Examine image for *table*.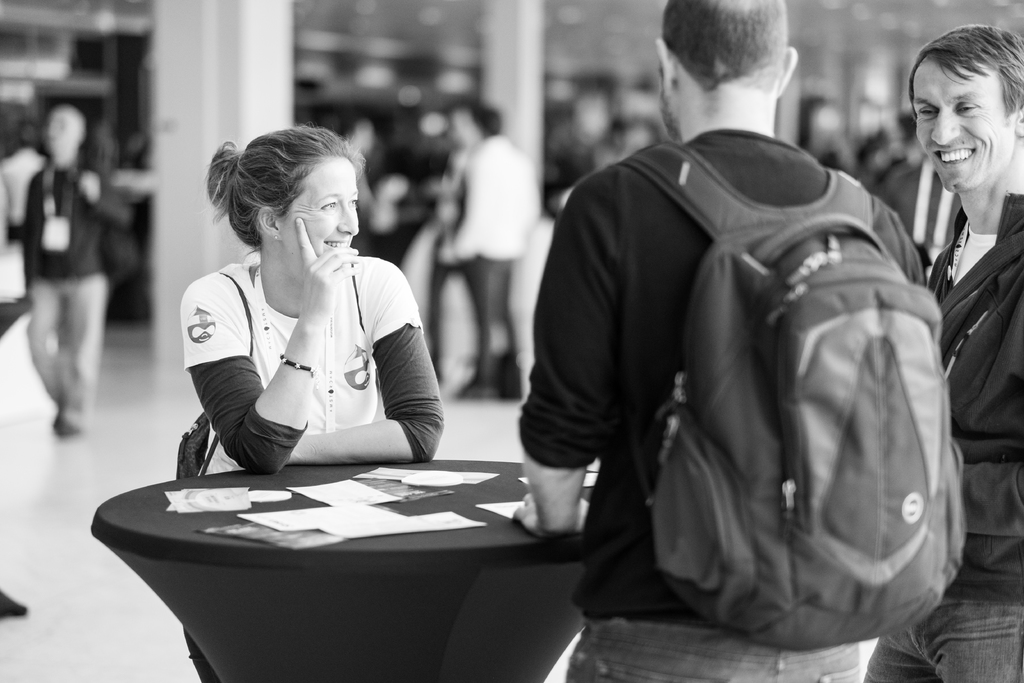
Examination result: bbox=(96, 444, 625, 682).
